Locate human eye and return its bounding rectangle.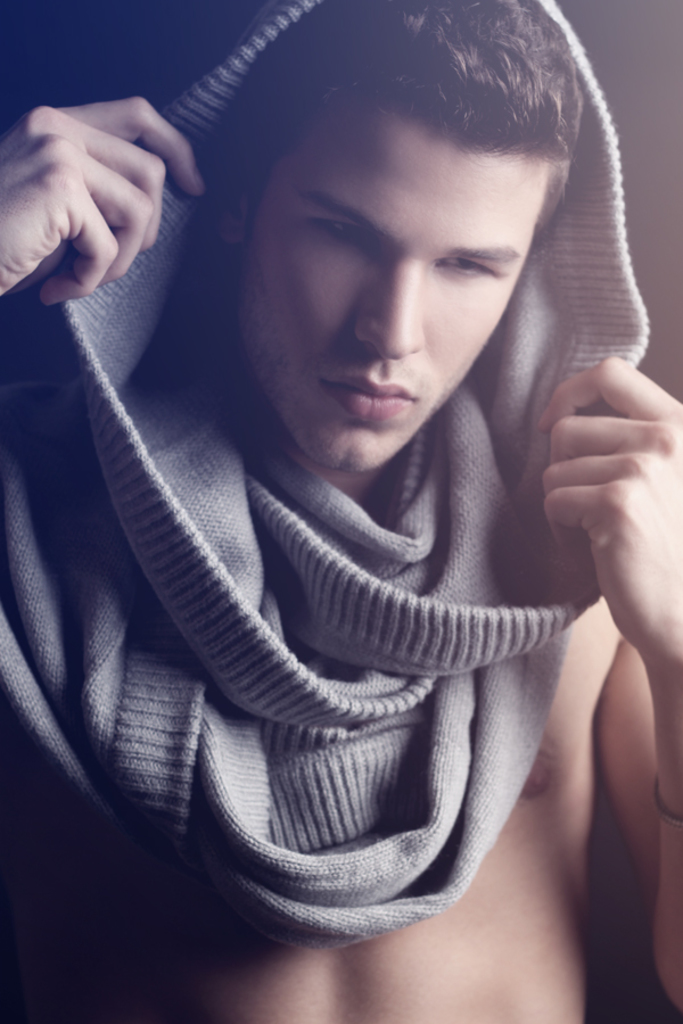
301/210/376/254.
